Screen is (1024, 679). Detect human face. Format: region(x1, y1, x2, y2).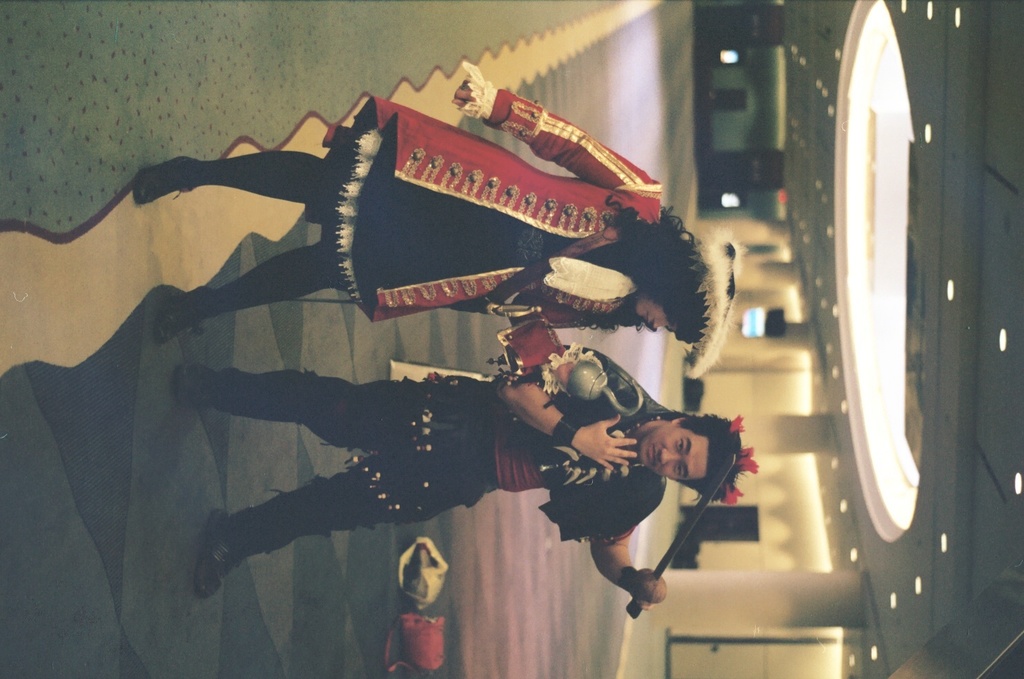
region(640, 426, 707, 479).
